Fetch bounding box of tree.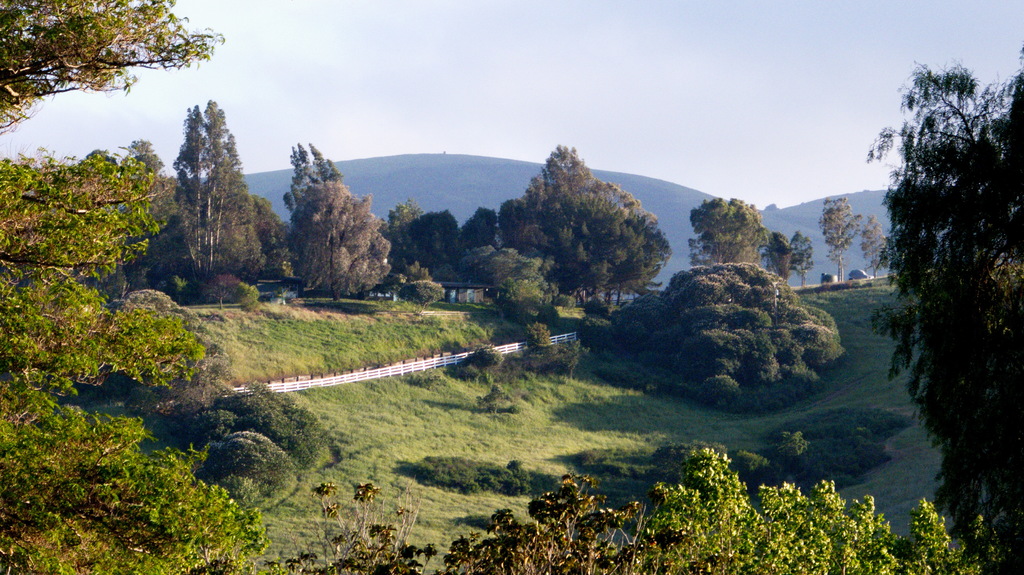
Bbox: crop(0, 0, 268, 570).
